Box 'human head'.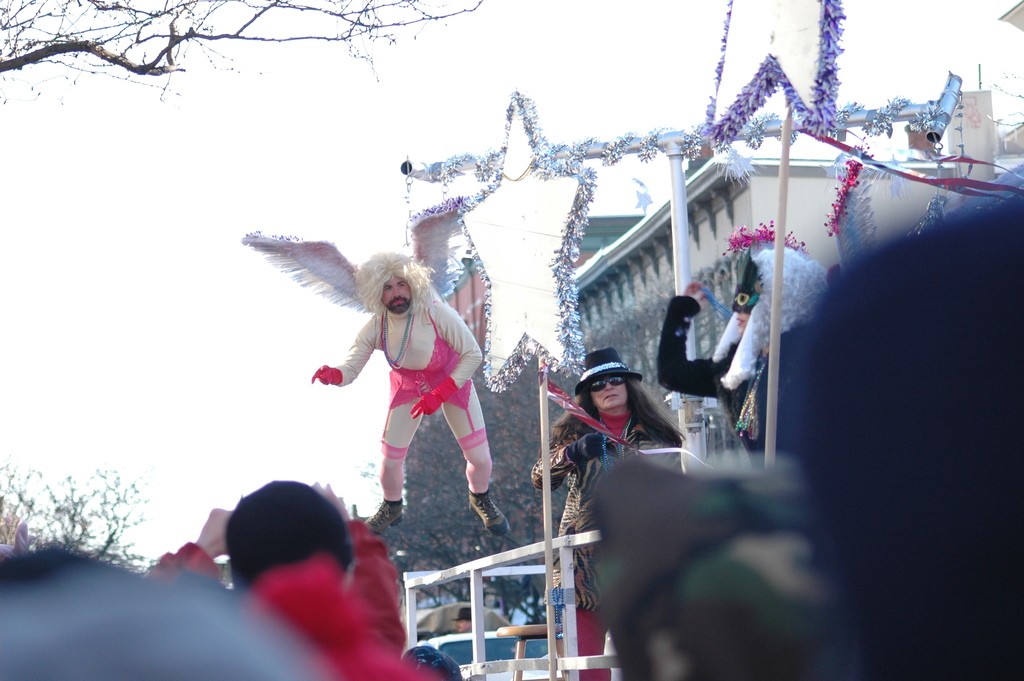
x1=376 y1=261 x2=412 y2=318.
